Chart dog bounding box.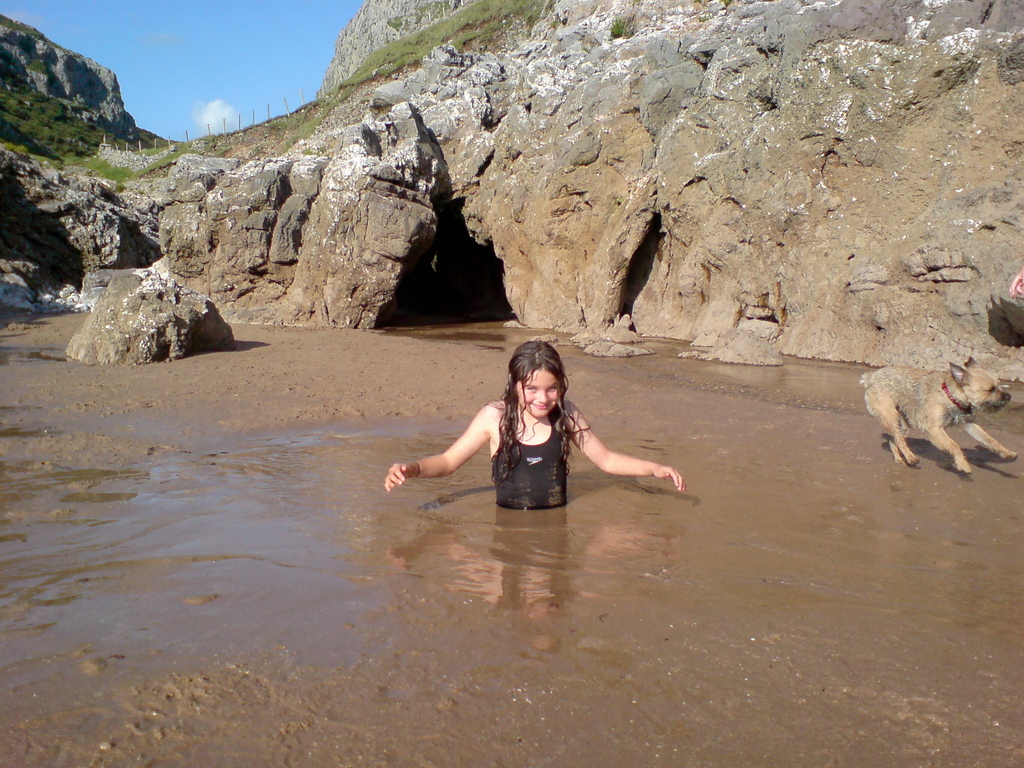
Charted: 862, 359, 1023, 481.
